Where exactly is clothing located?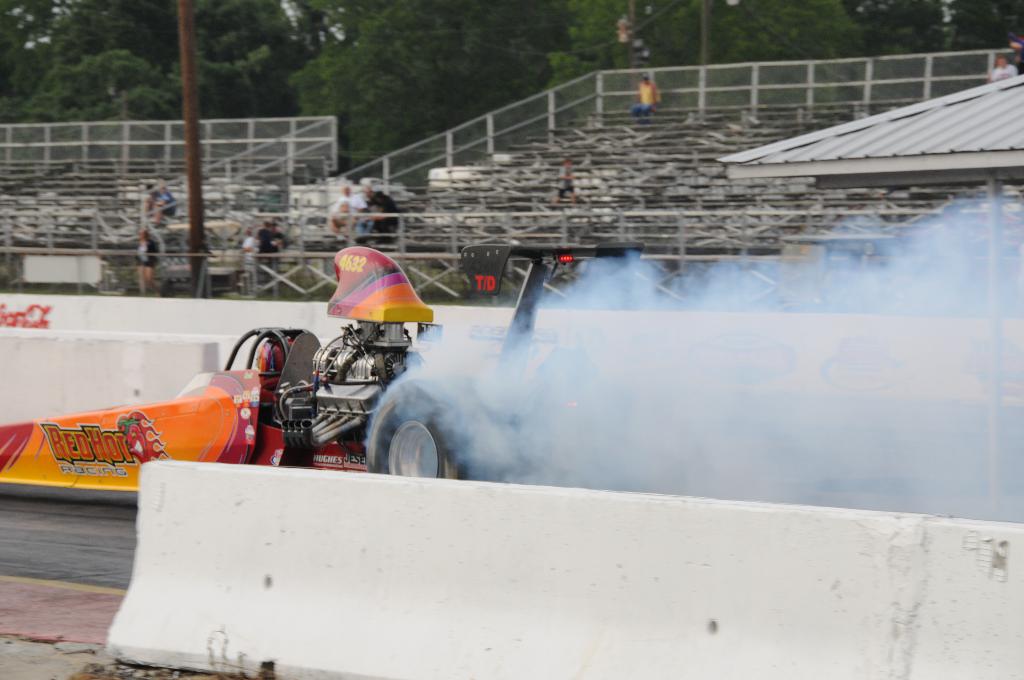
Its bounding box is left=635, top=72, right=665, bottom=114.
